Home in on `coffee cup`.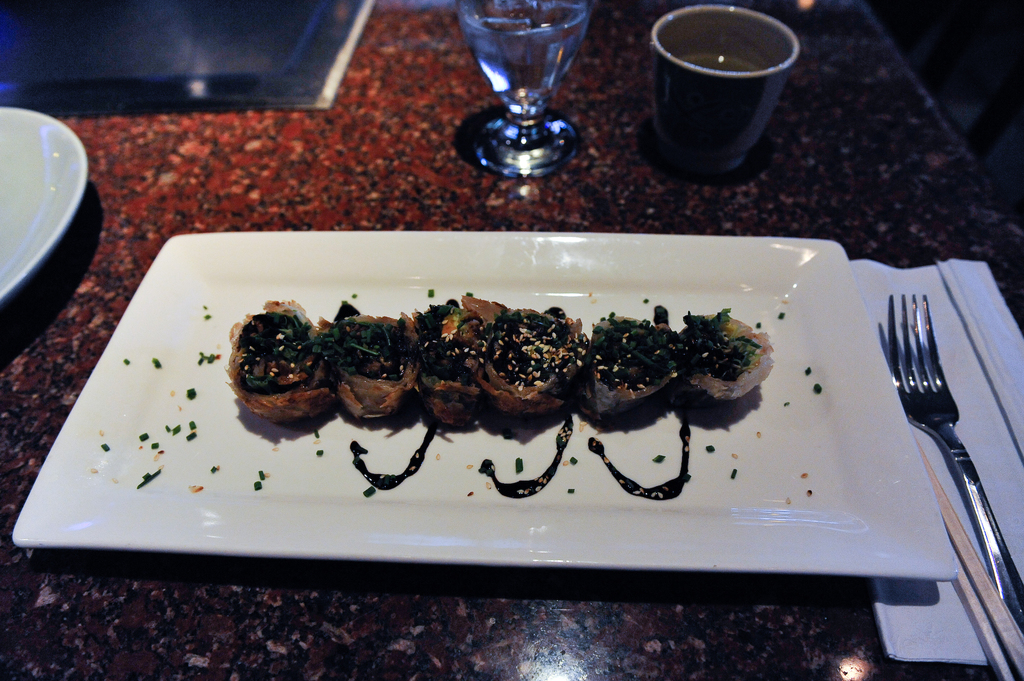
Homed in at 649:3:797:176.
